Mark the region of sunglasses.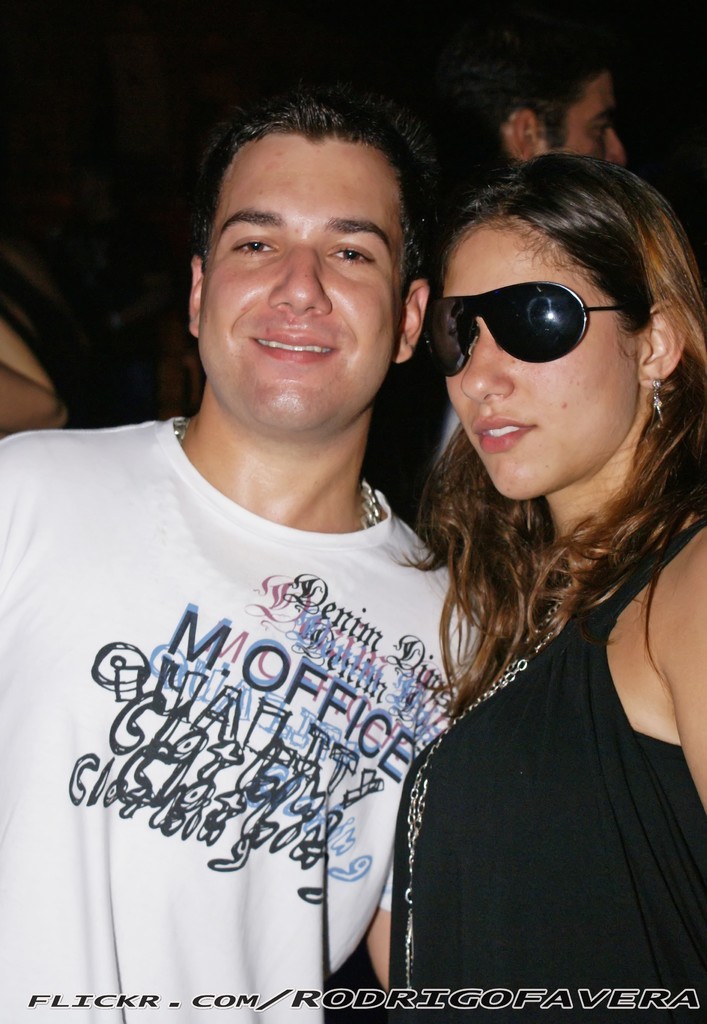
Region: (left=424, top=277, right=619, bottom=378).
